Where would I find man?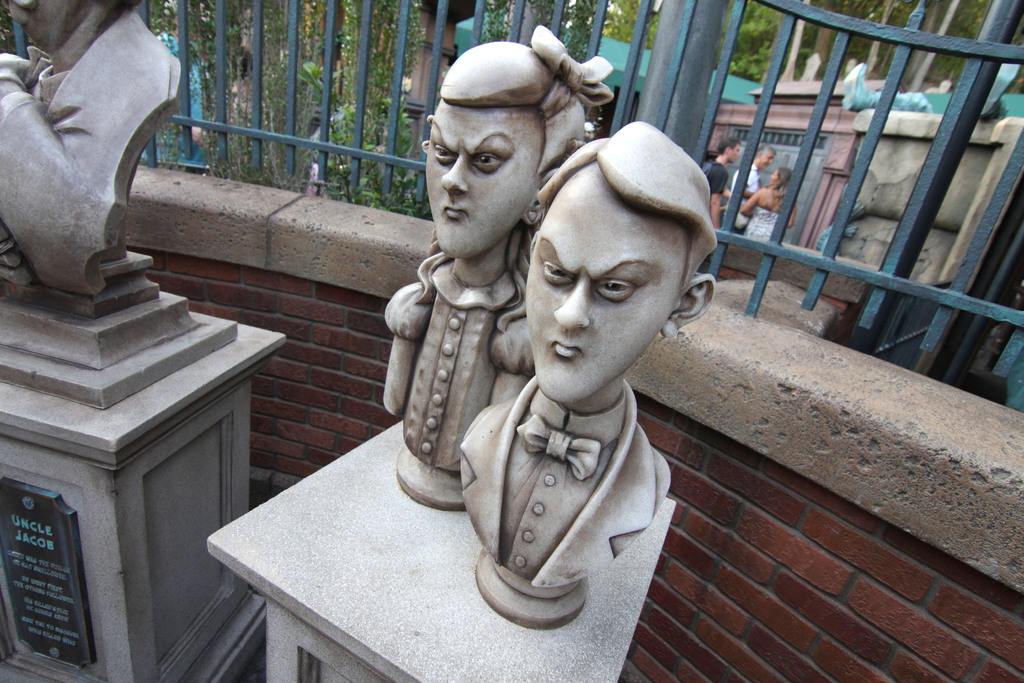
At 702:134:742:229.
